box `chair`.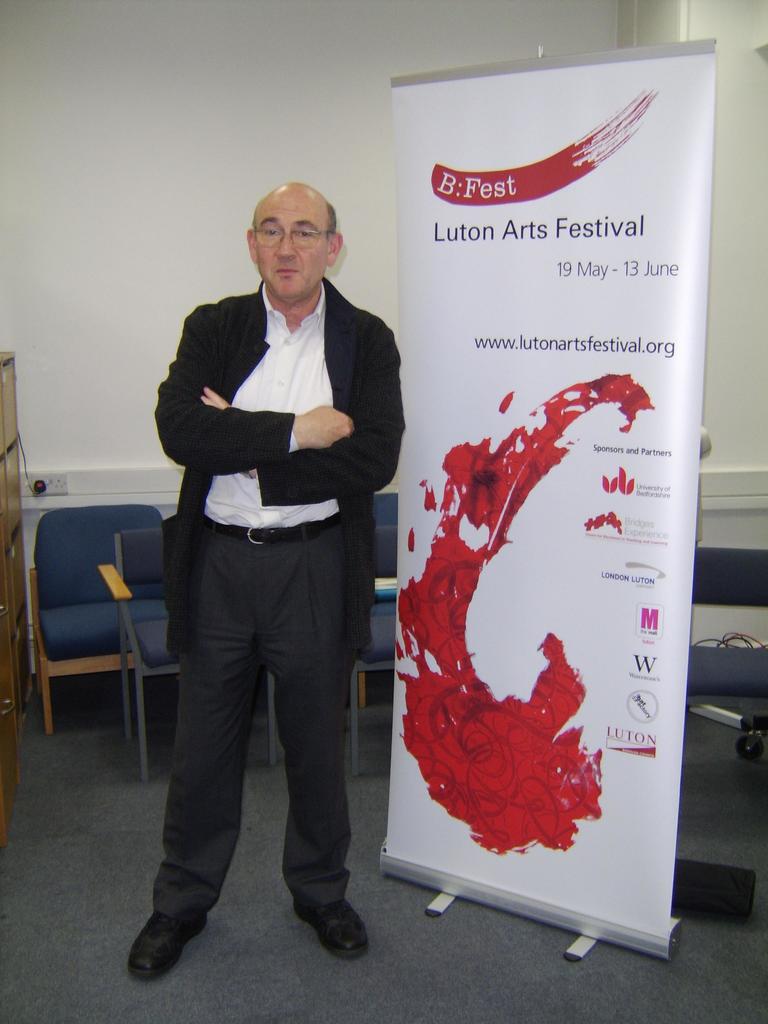
bbox(351, 495, 408, 687).
